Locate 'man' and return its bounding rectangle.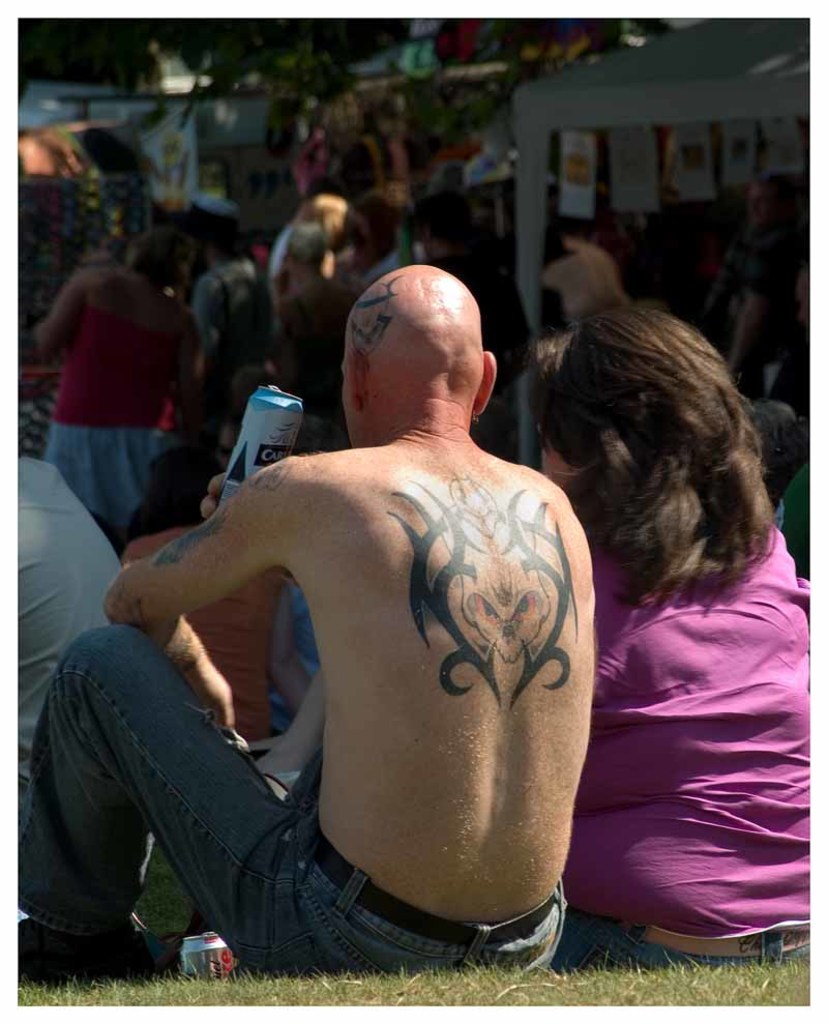
region(17, 261, 613, 989).
